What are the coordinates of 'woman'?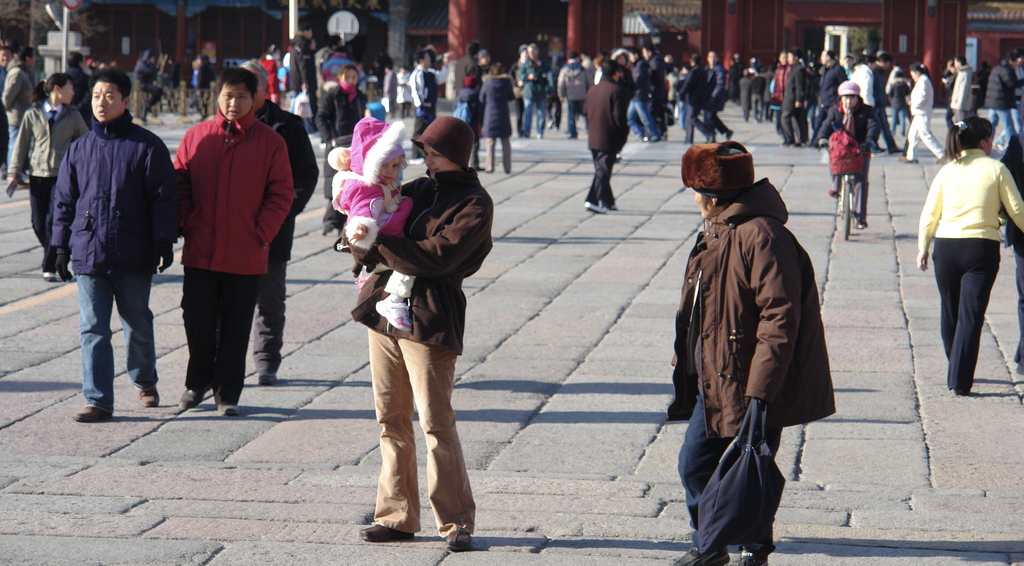
[903,66,952,162].
